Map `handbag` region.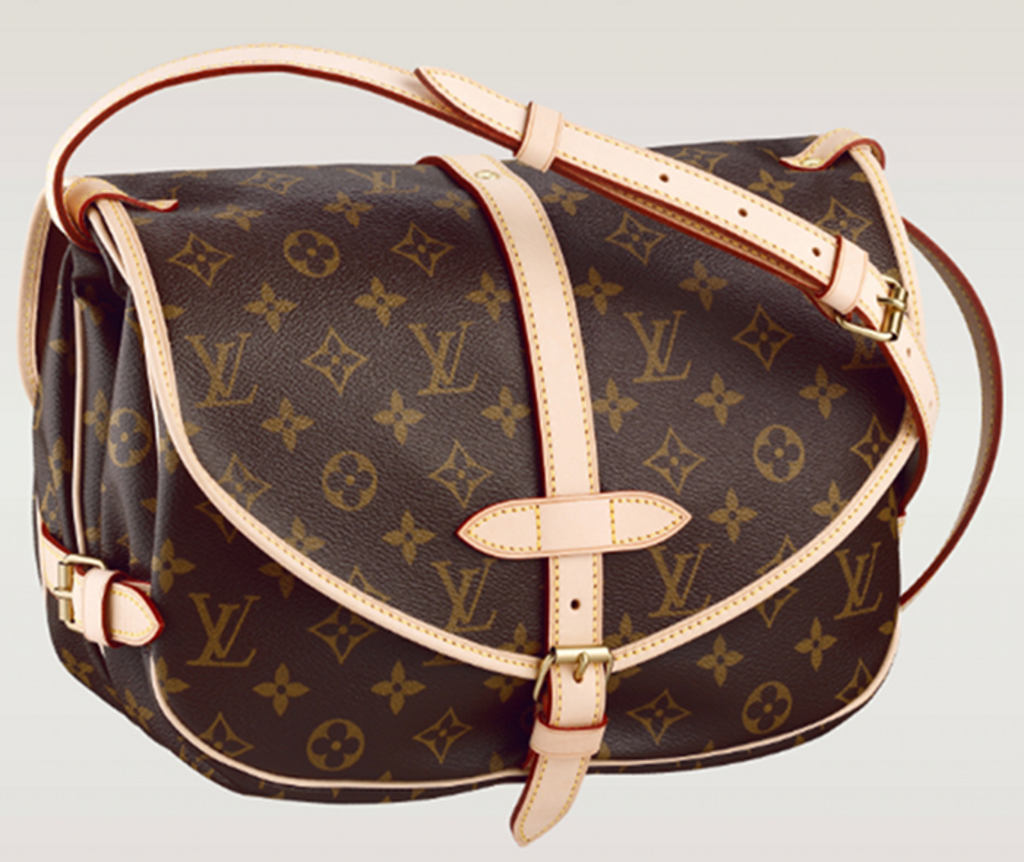
Mapped to left=19, top=41, right=999, bottom=846.
